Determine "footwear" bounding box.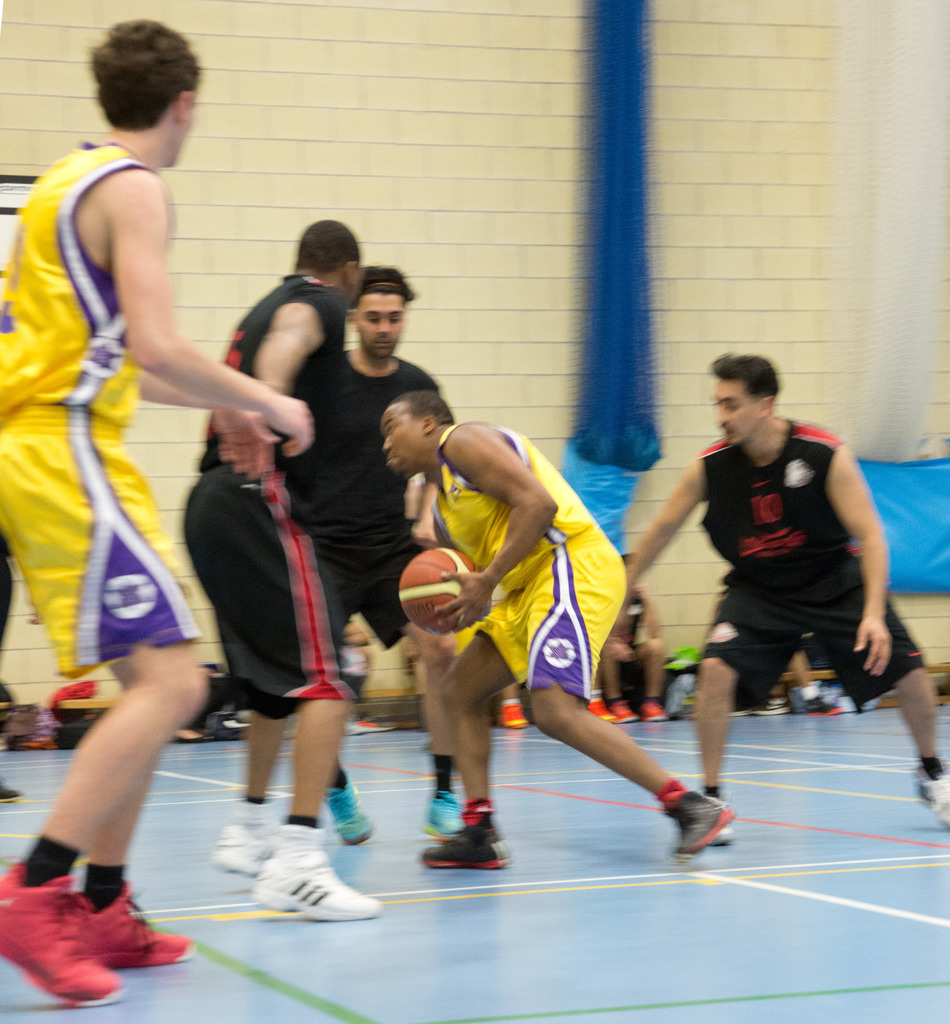
Determined: l=210, t=820, r=278, b=881.
